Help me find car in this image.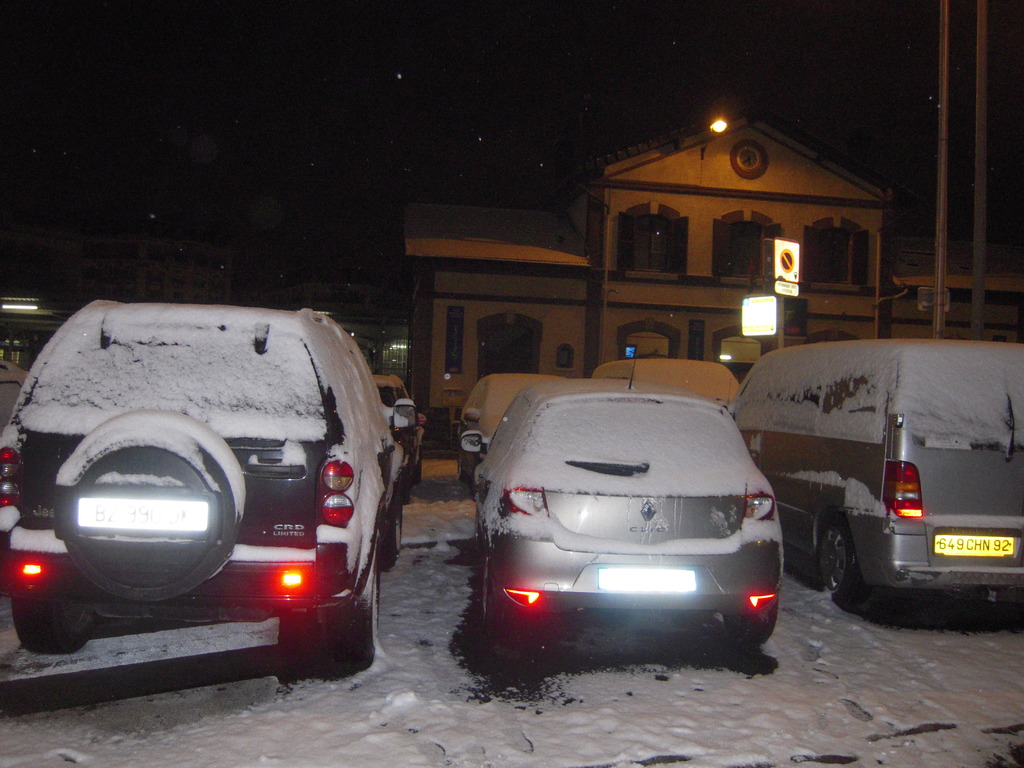
Found it: box(457, 372, 564, 490).
